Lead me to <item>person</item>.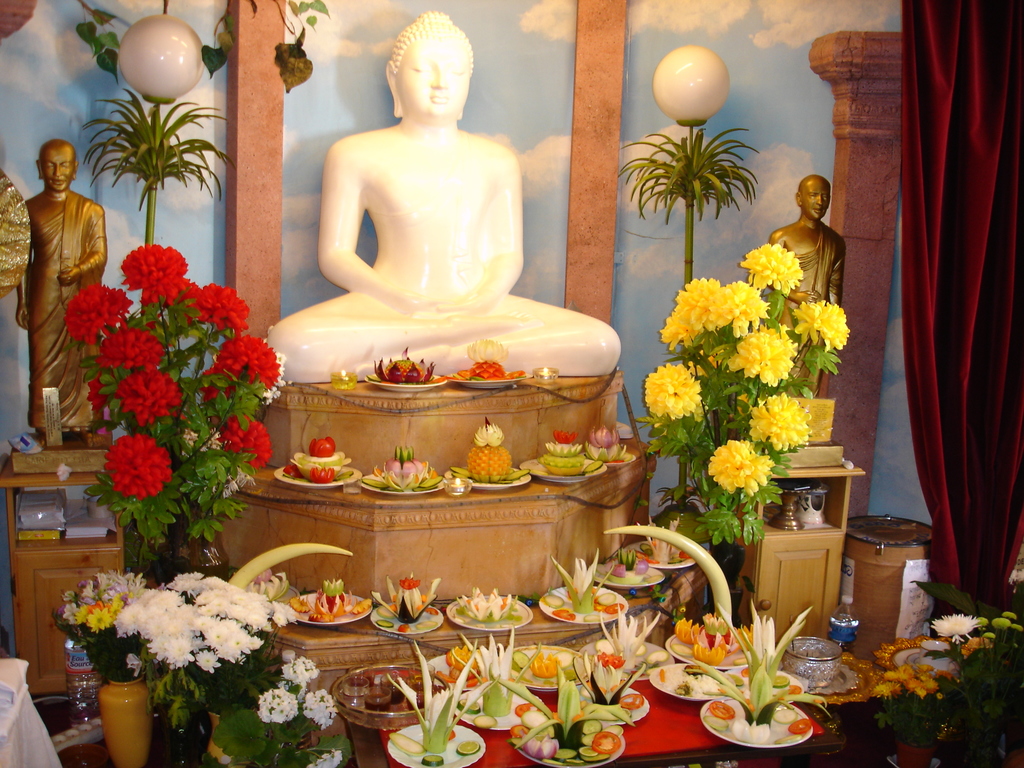
Lead to detection(260, 8, 623, 388).
